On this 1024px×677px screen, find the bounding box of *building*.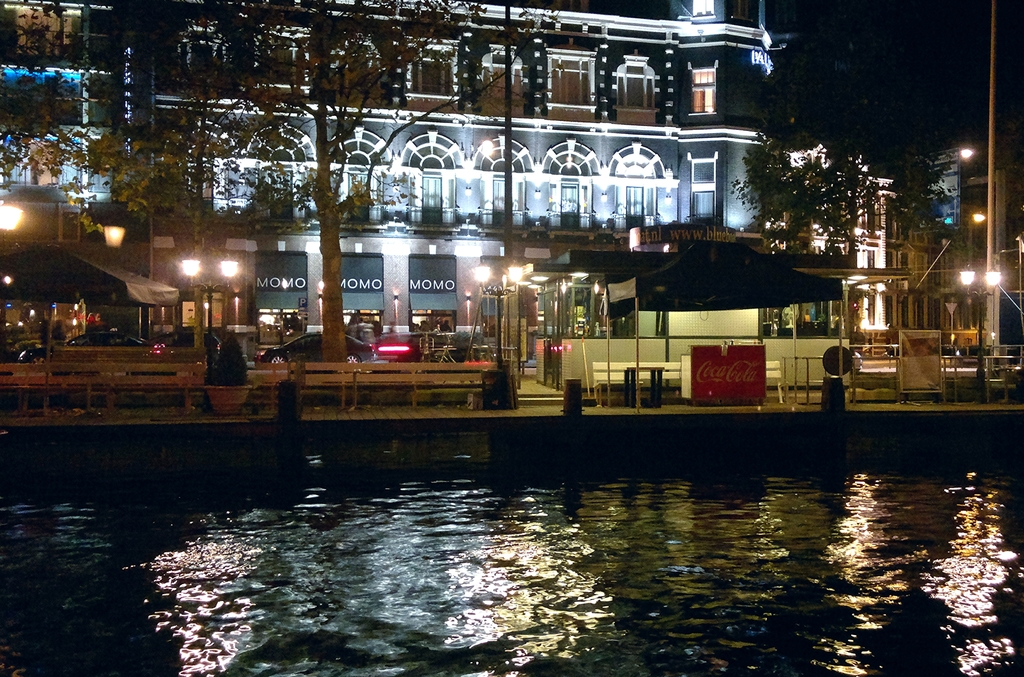
Bounding box: (x1=0, y1=0, x2=775, y2=365).
